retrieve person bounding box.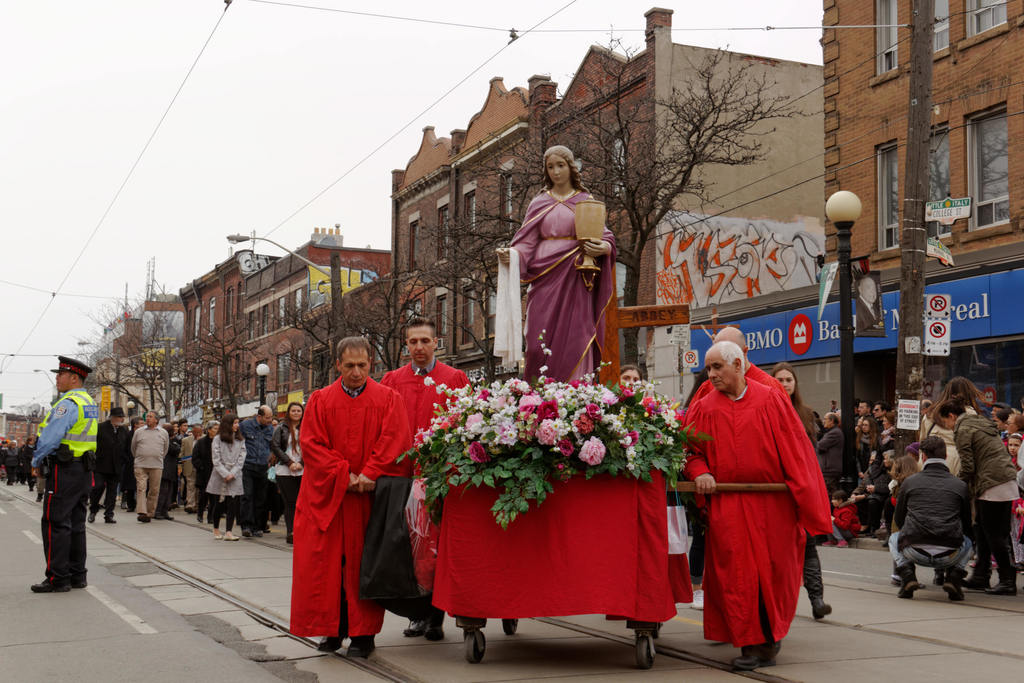
Bounding box: 684/323/801/637.
